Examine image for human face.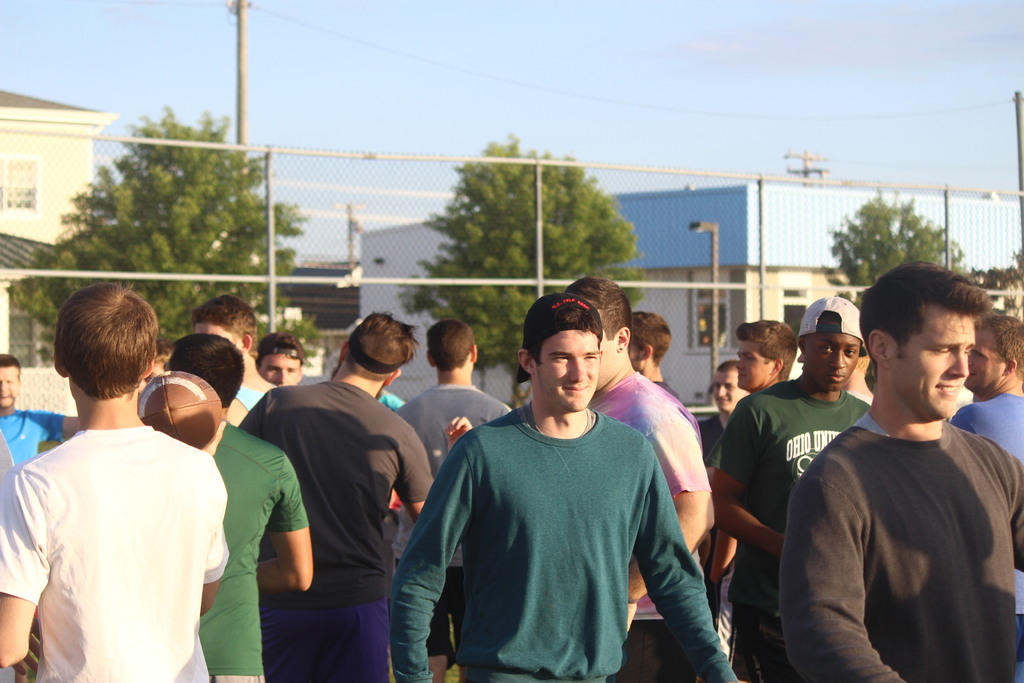
Examination result: <bbox>195, 325, 234, 343</bbox>.
